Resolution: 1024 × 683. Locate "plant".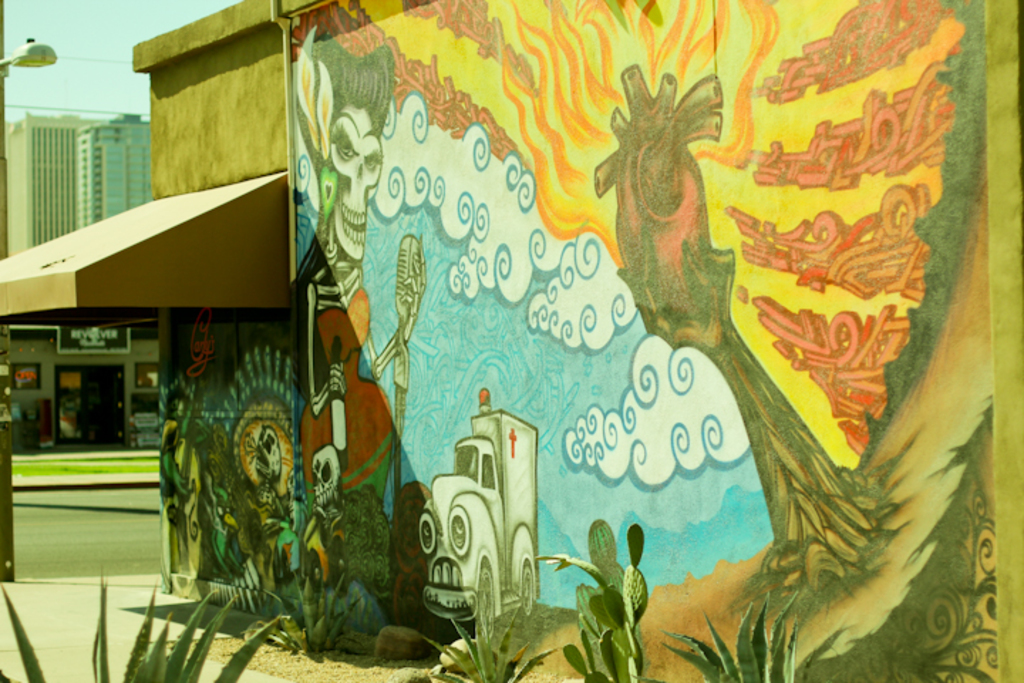
l=664, t=588, r=812, b=682.
